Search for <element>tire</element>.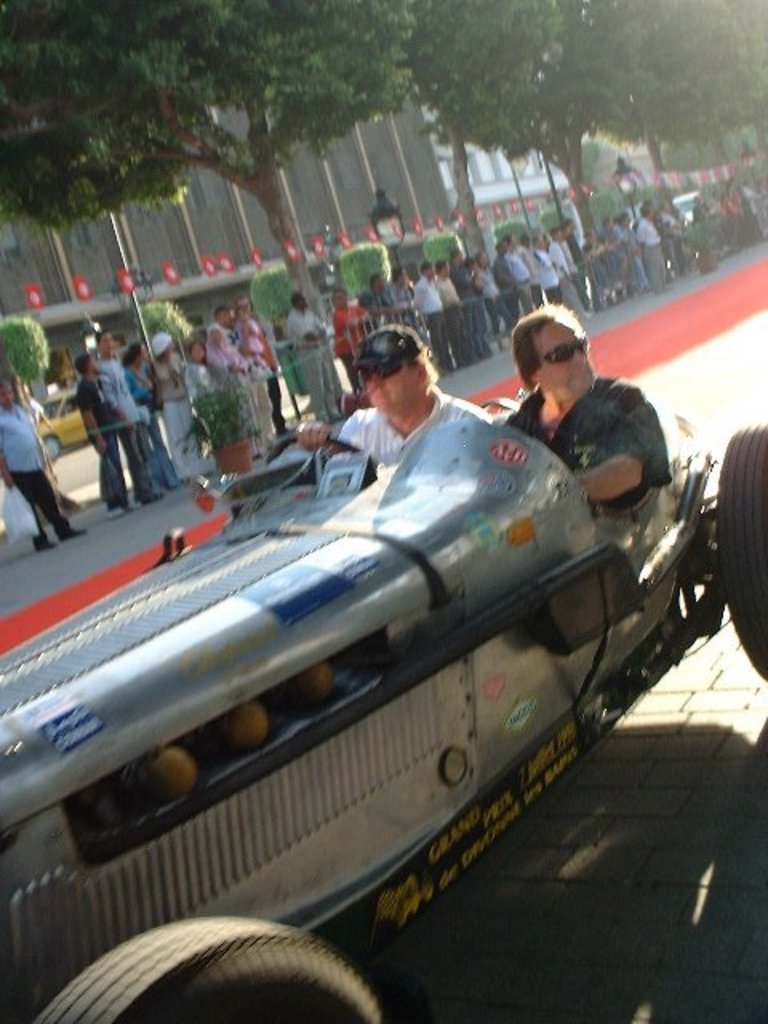
Found at (x1=714, y1=426, x2=766, y2=680).
